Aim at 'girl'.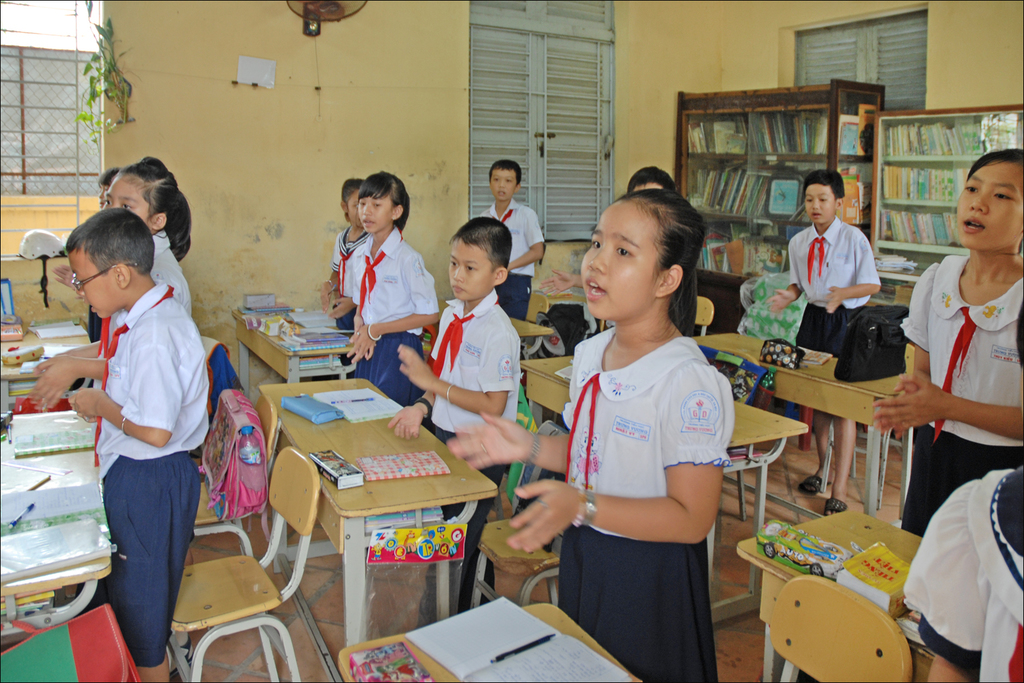
Aimed at left=107, top=159, right=196, bottom=311.
